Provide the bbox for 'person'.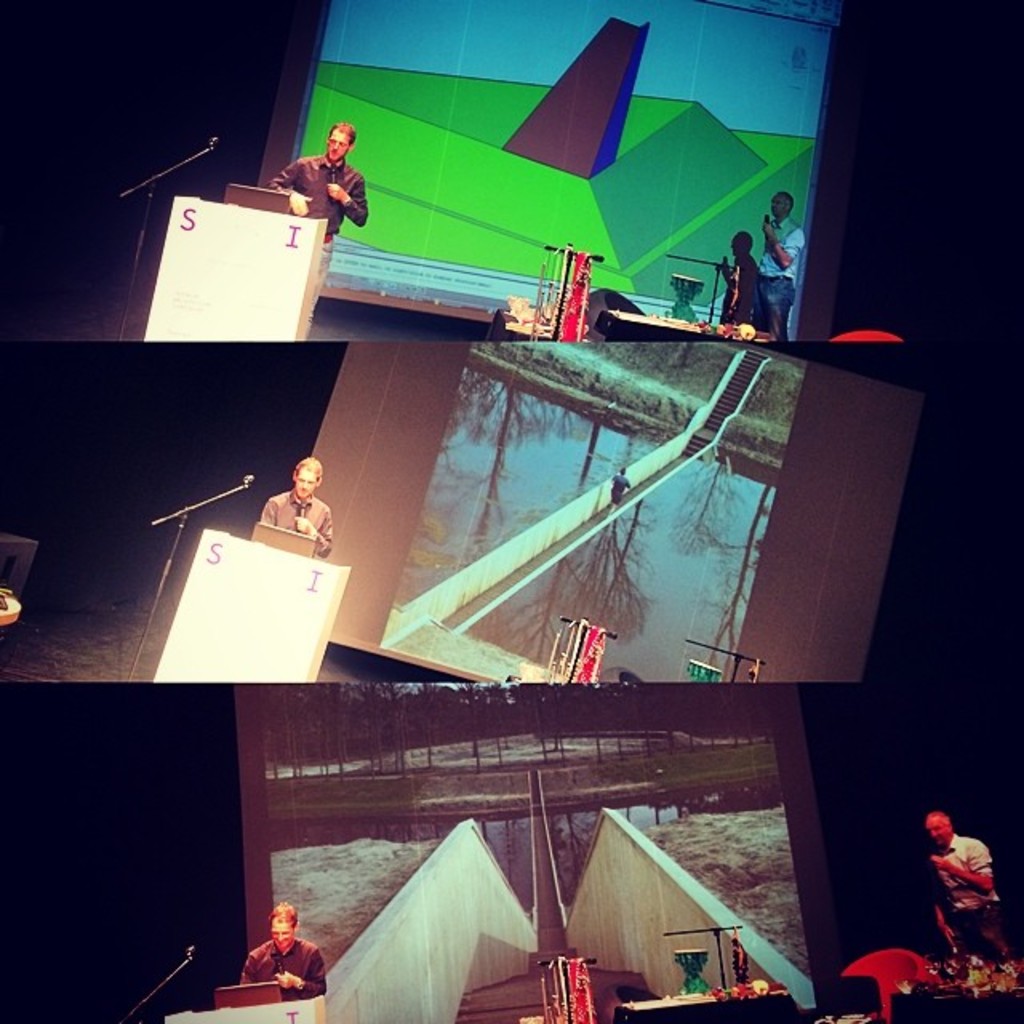
920,816,1011,963.
